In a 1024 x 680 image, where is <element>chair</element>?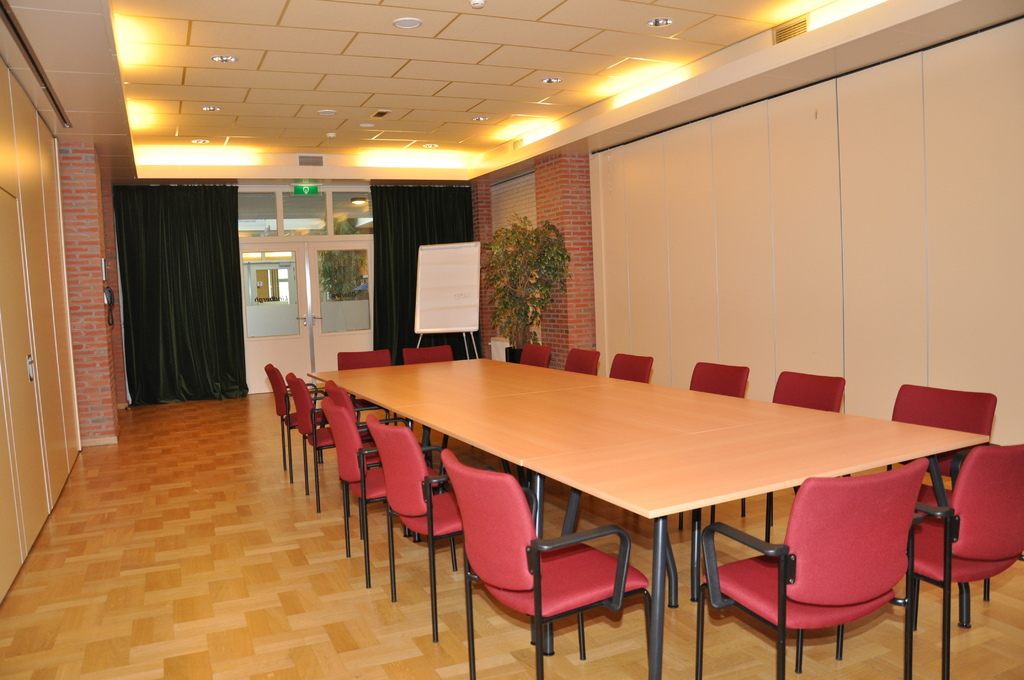
detection(403, 346, 451, 367).
